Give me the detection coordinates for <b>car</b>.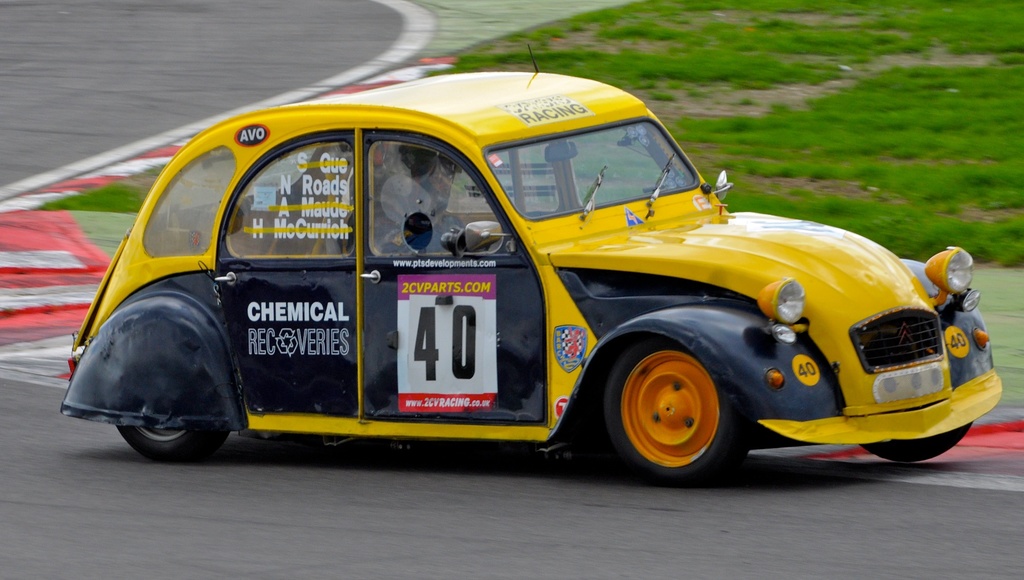
58 44 1009 476.
